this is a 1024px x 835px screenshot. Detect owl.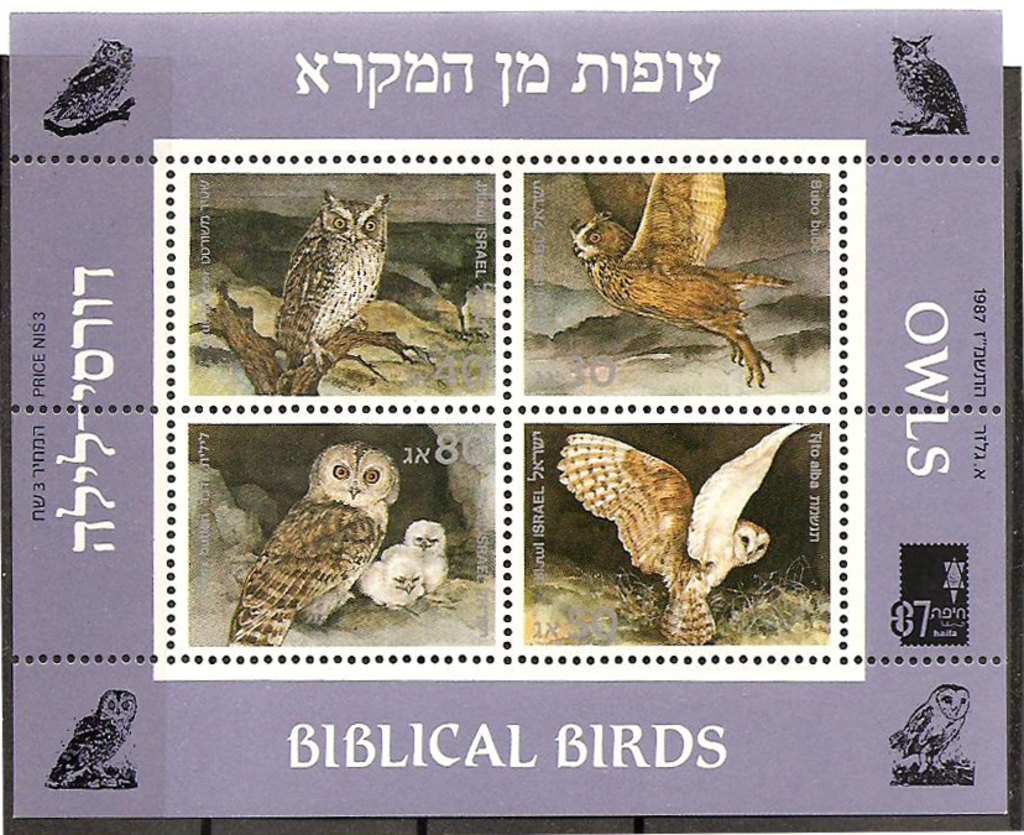
BBox(229, 442, 409, 643).
